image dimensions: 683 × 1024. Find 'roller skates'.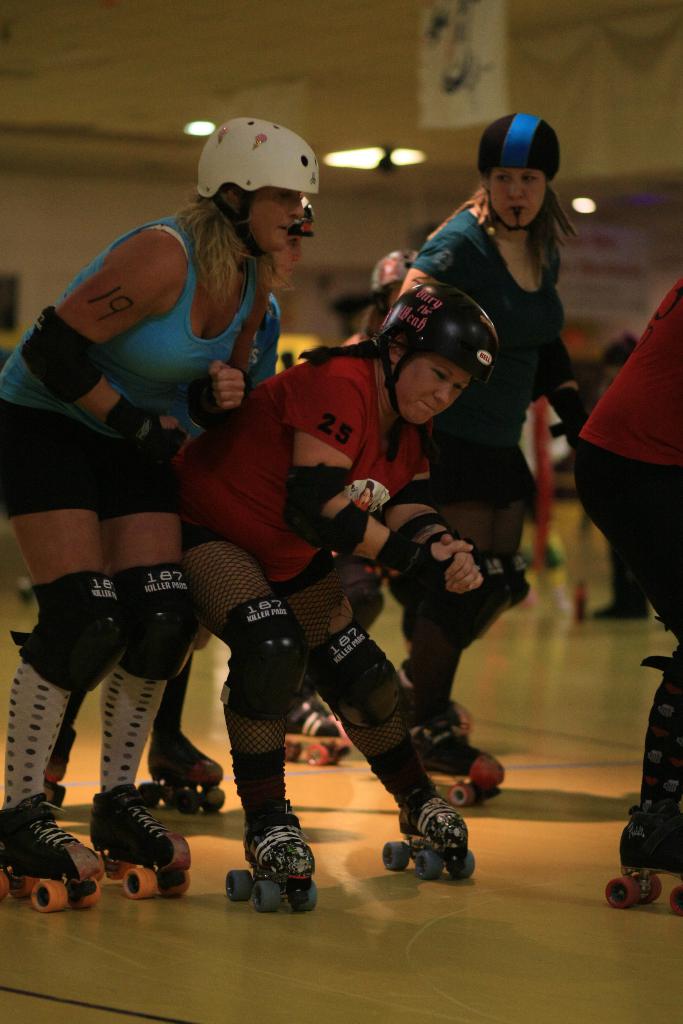
[left=0, top=788, right=108, bottom=908].
